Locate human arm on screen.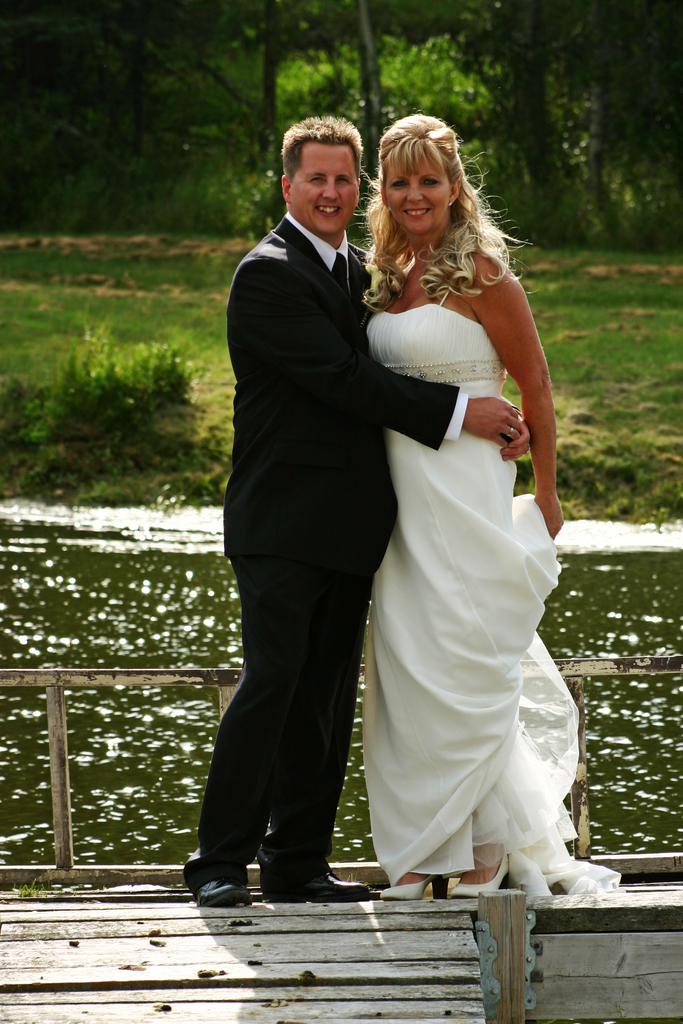
On screen at bbox(497, 408, 524, 457).
